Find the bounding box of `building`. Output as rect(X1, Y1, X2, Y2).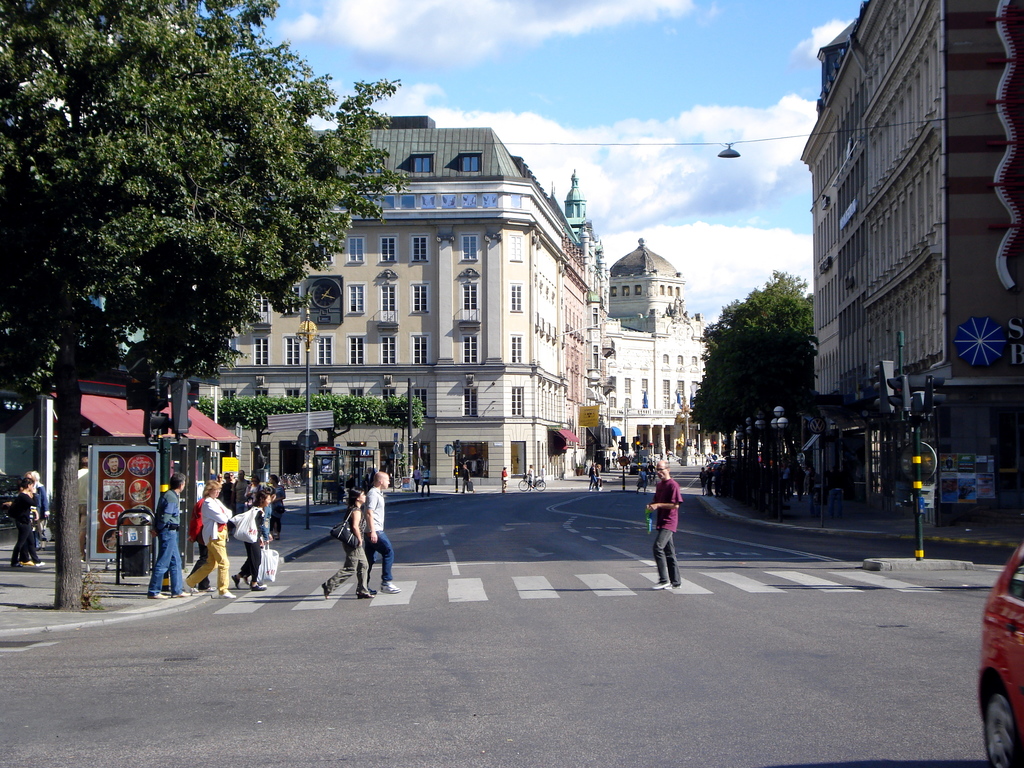
rect(798, 0, 1023, 408).
